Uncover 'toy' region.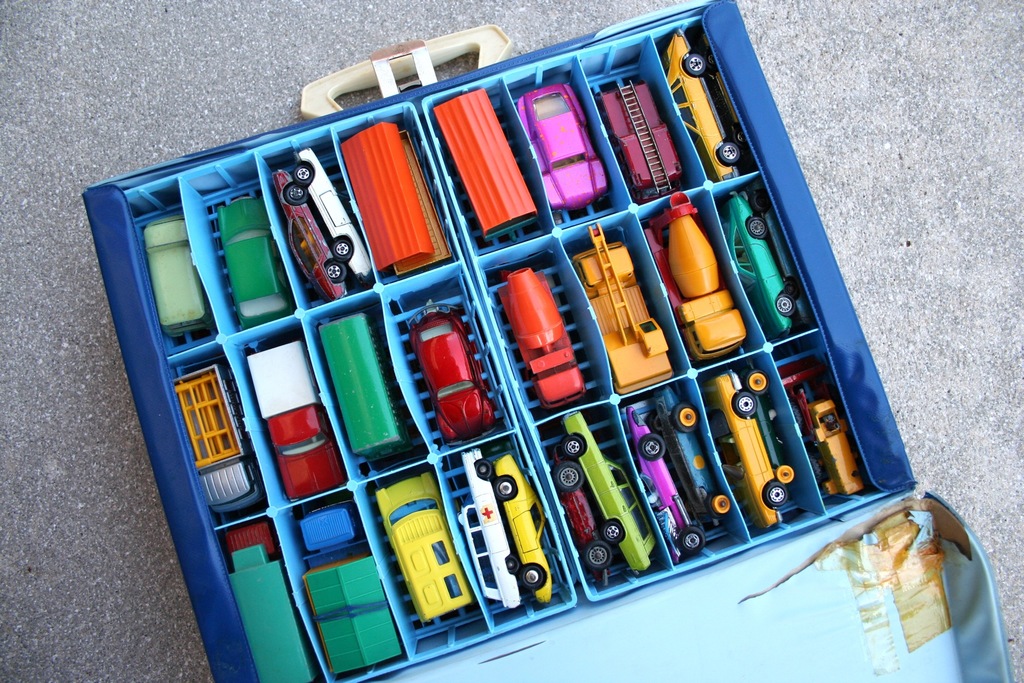
Uncovered: 566, 411, 649, 570.
